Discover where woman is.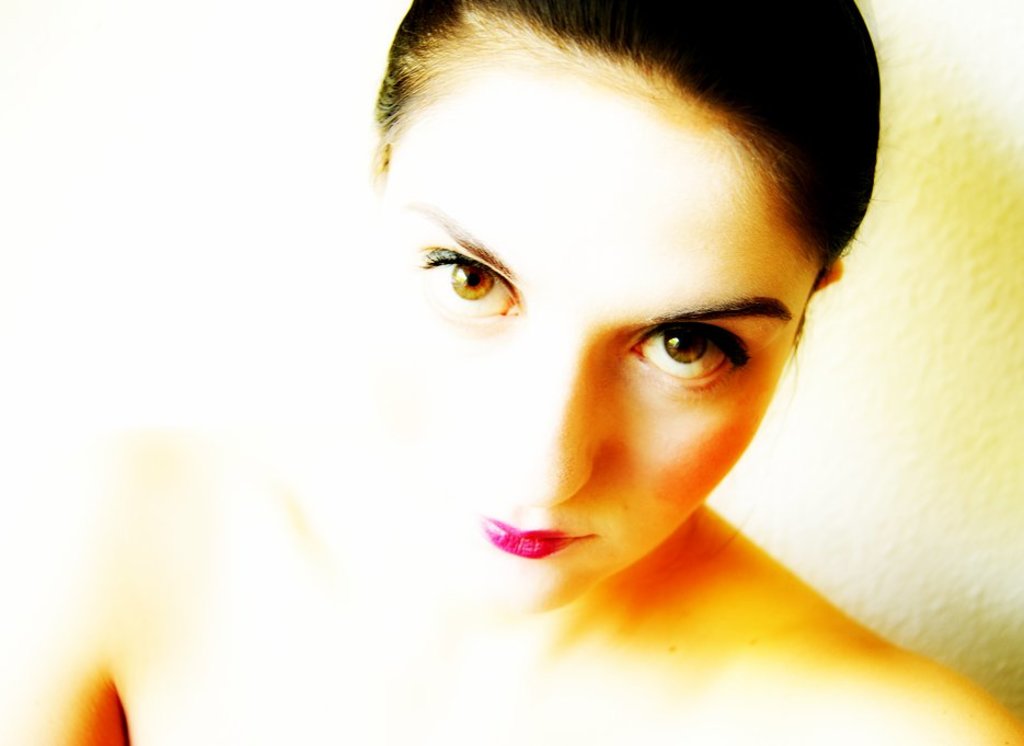
Discovered at BBox(170, 9, 1023, 720).
